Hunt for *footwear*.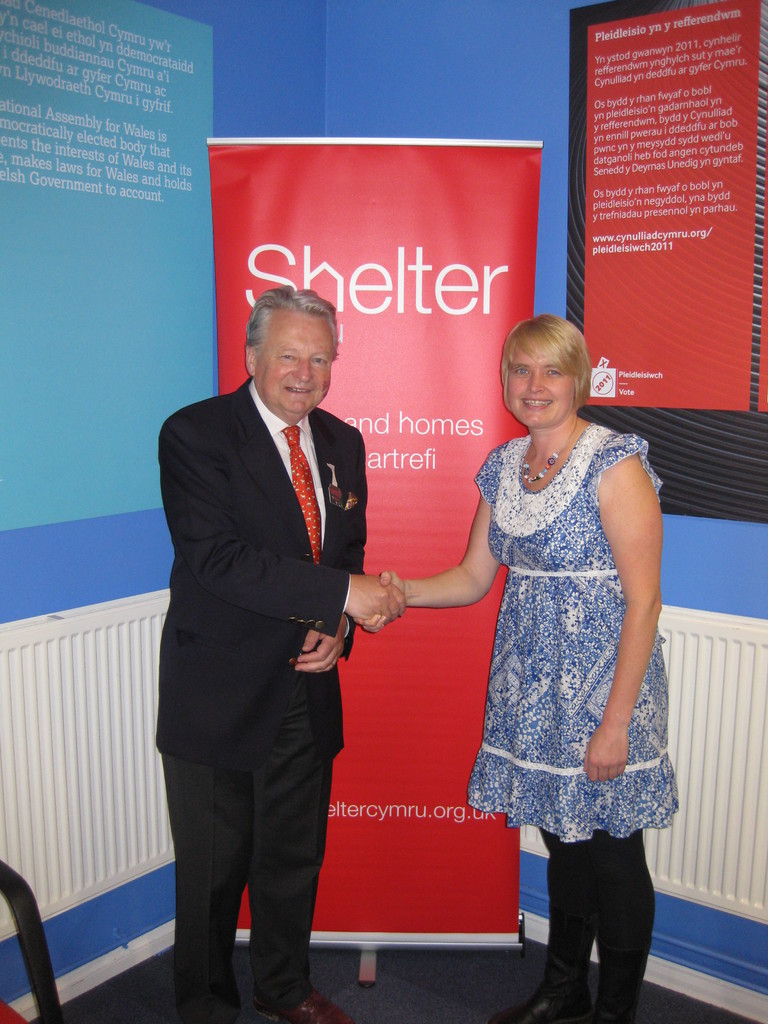
Hunted down at bbox(492, 982, 591, 1023).
